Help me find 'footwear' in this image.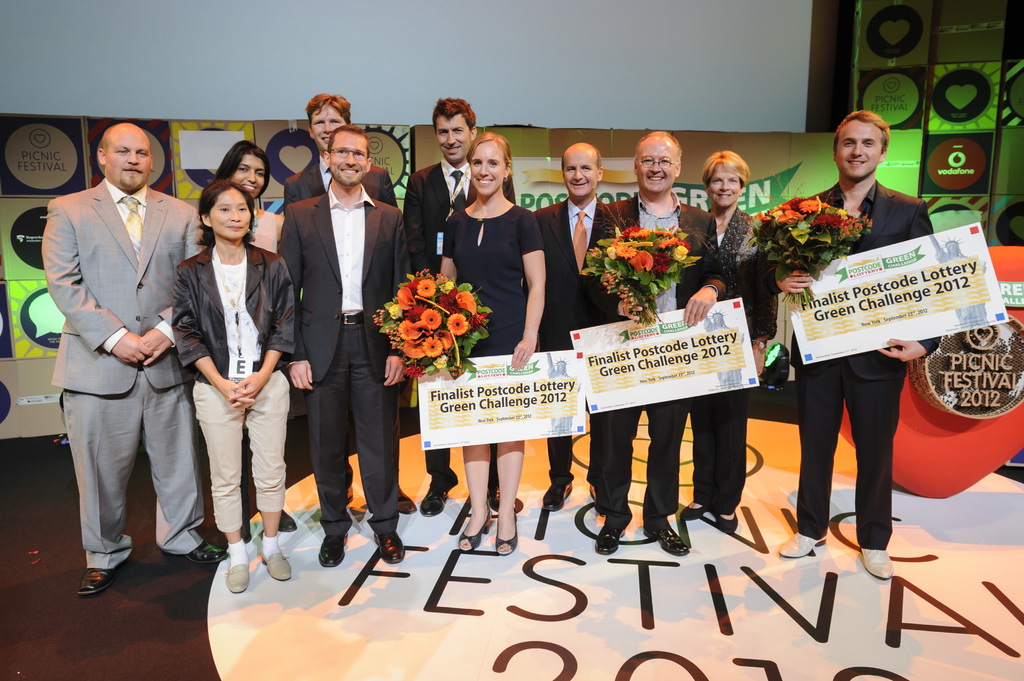
Found it: 457, 506, 492, 549.
